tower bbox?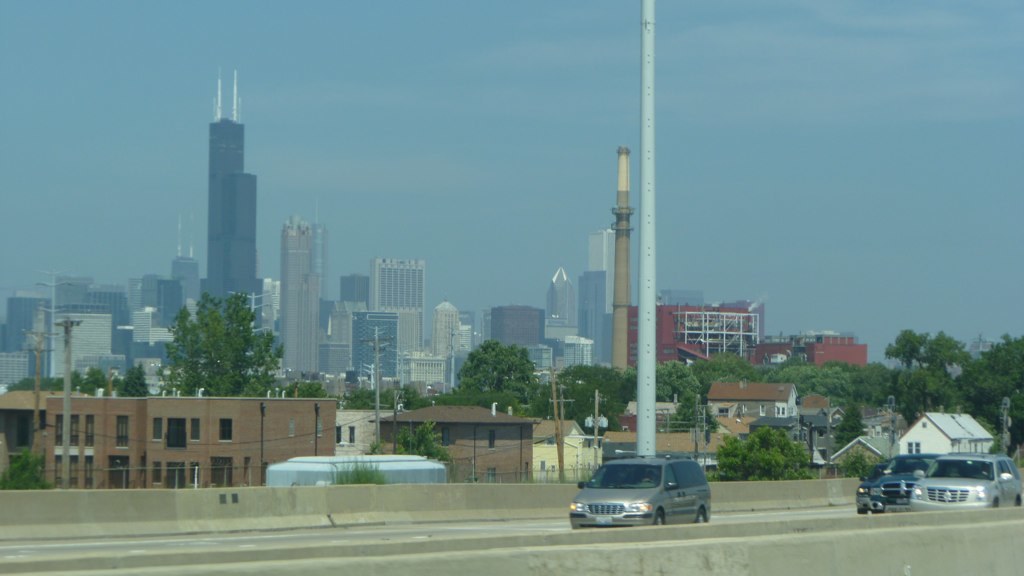
554, 269, 586, 369
